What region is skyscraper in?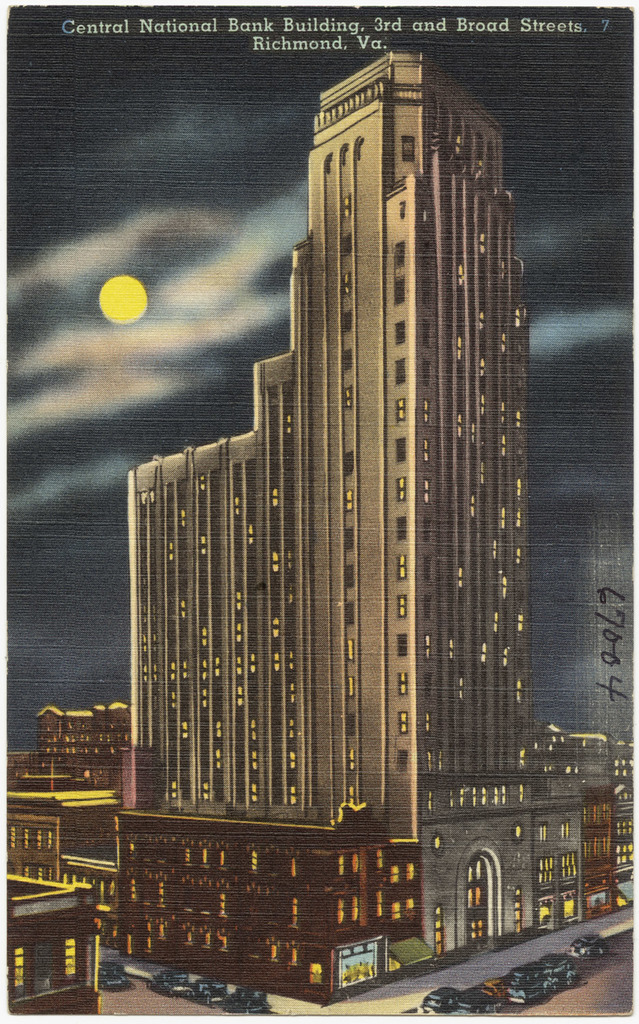
{"x1": 163, "y1": 65, "x2": 545, "y2": 879}.
